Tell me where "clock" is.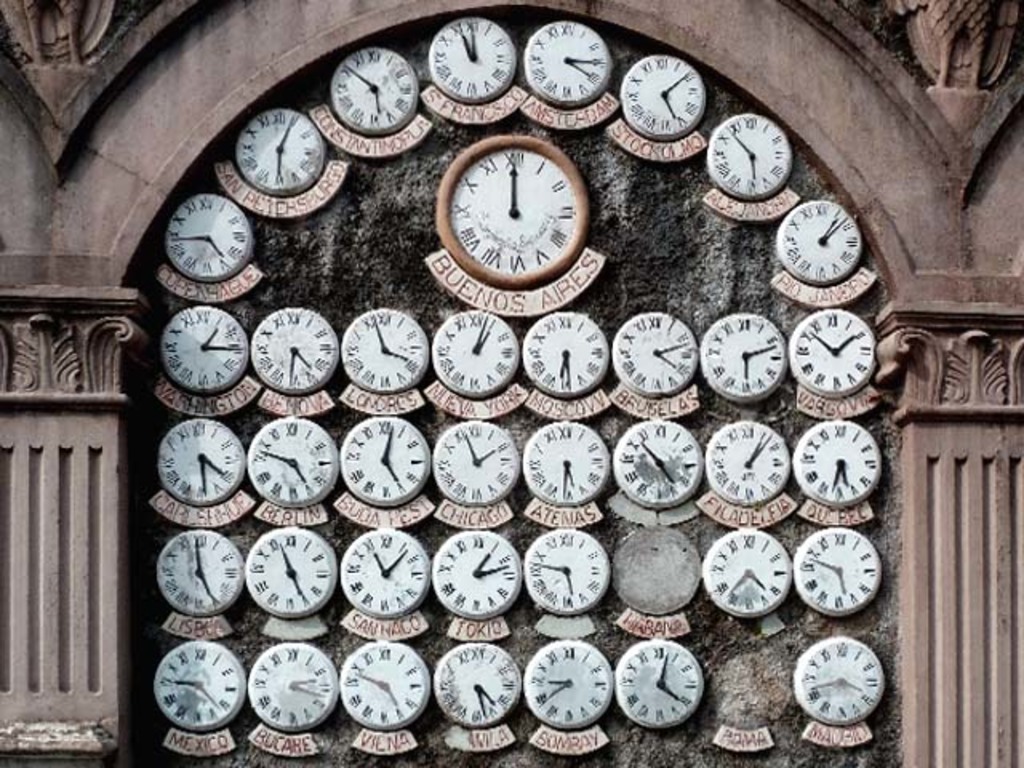
"clock" is at l=434, t=646, r=517, b=726.
